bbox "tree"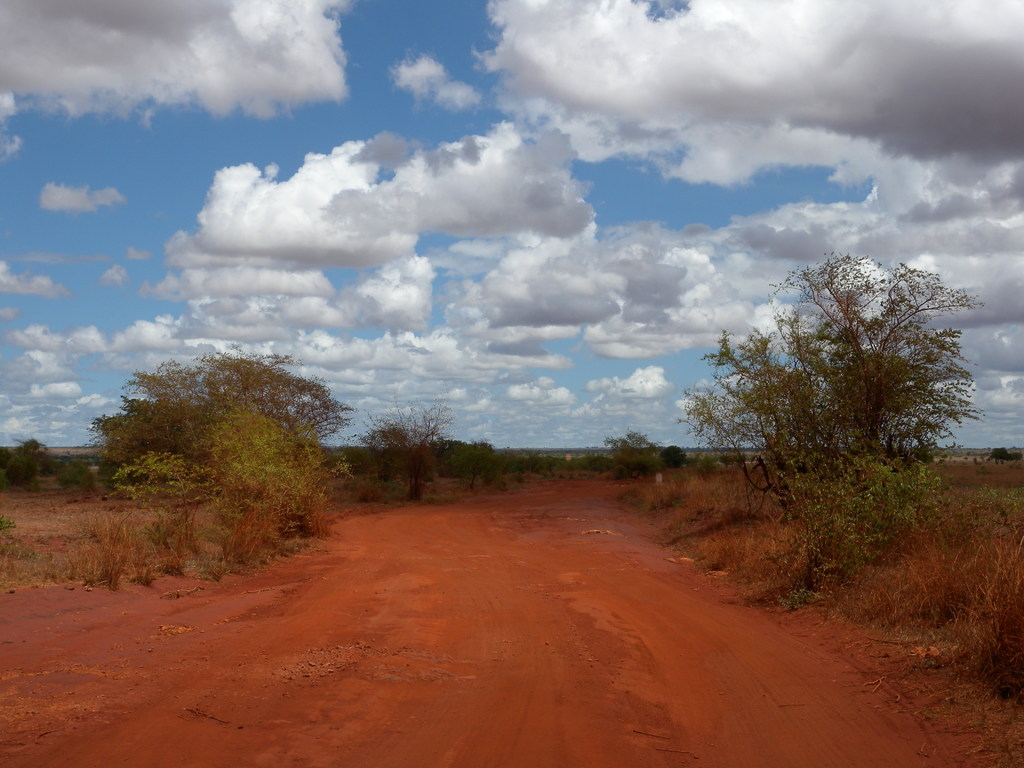
(left=354, top=394, right=453, bottom=506)
